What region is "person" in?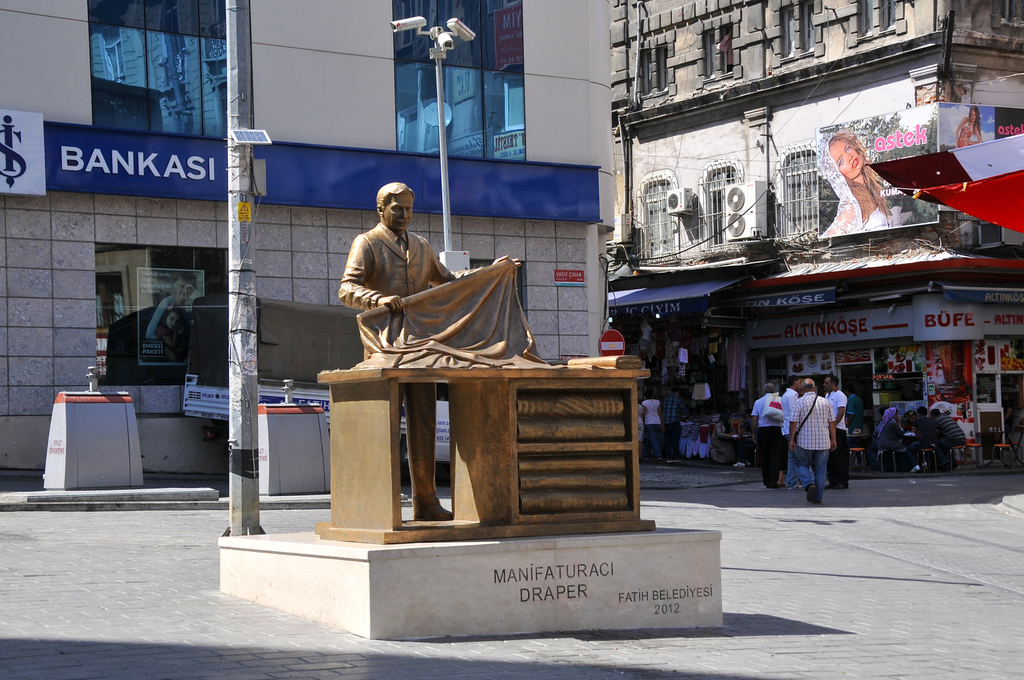
(left=749, top=383, right=783, bottom=487).
